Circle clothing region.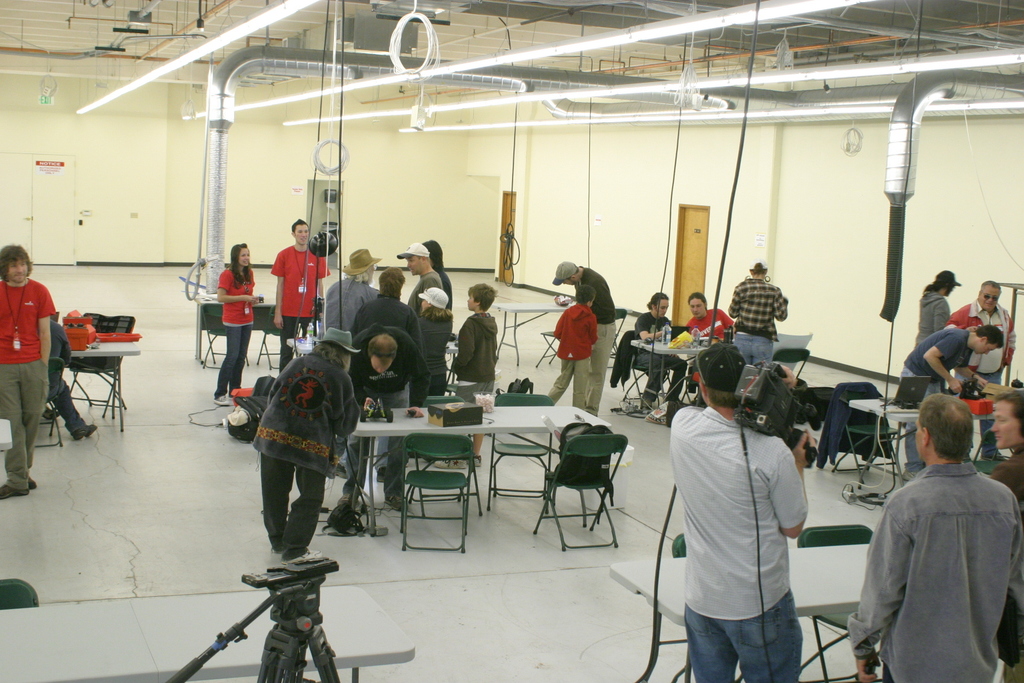
Region: detection(852, 454, 1019, 682).
